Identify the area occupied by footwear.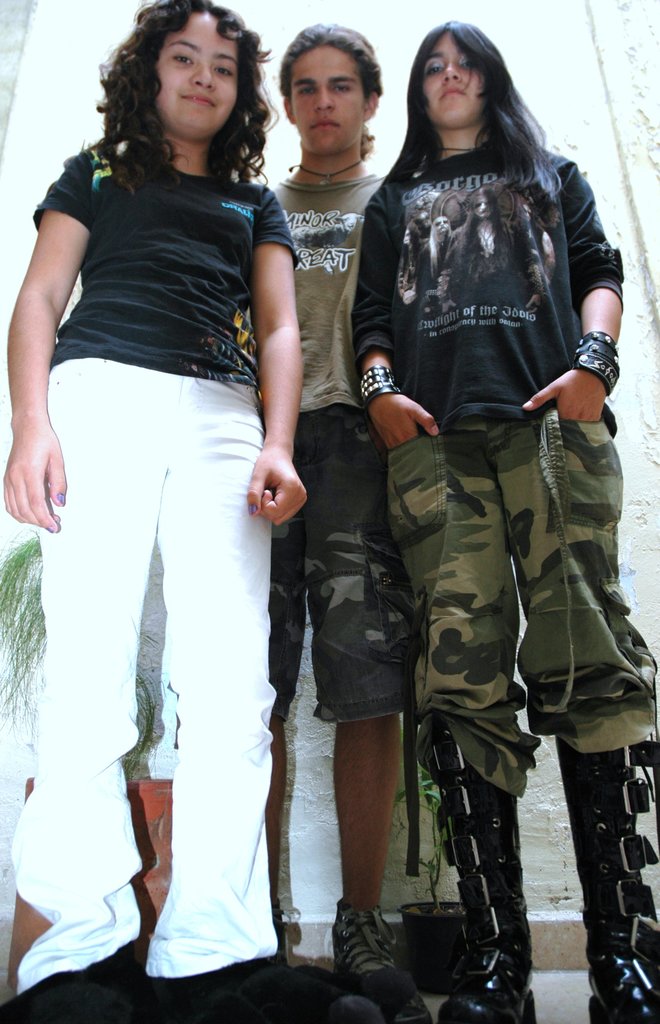
Area: left=440, top=947, right=532, bottom=1023.
